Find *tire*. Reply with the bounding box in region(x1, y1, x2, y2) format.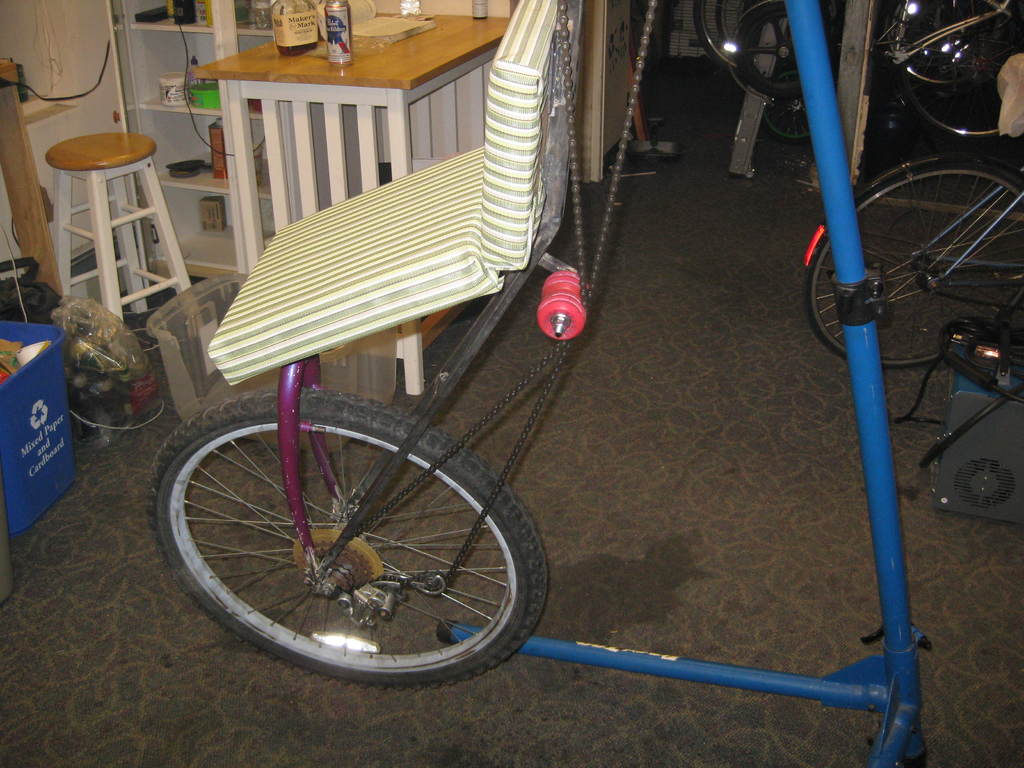
region(737, 6, 834, 99).
